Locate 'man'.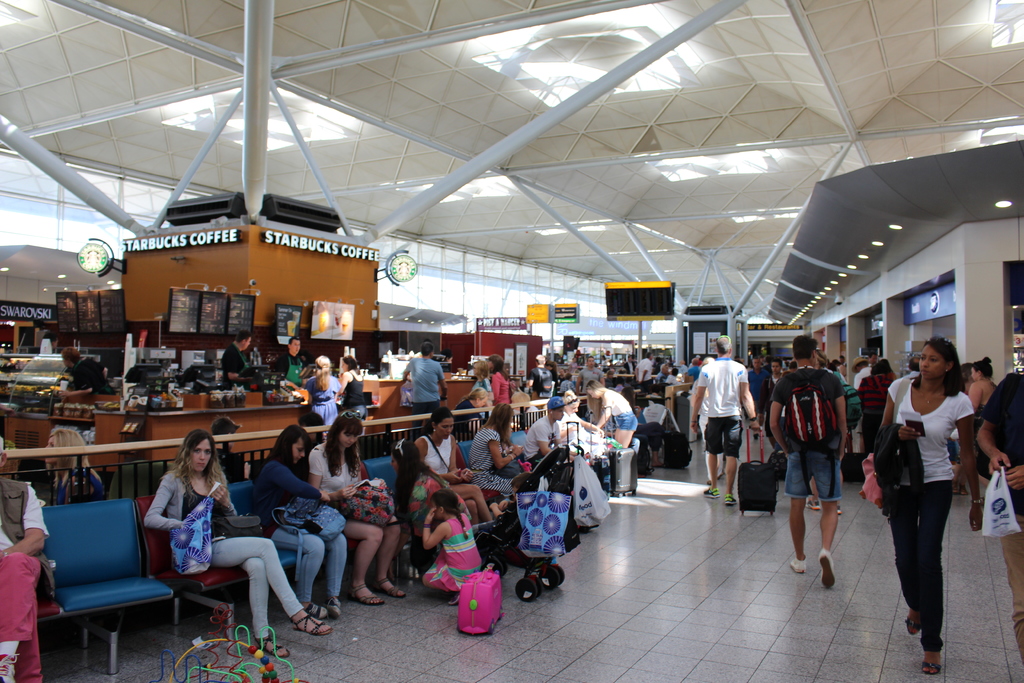
Bounding box: (x1=748, y1=355, x2=763, y2=410).
